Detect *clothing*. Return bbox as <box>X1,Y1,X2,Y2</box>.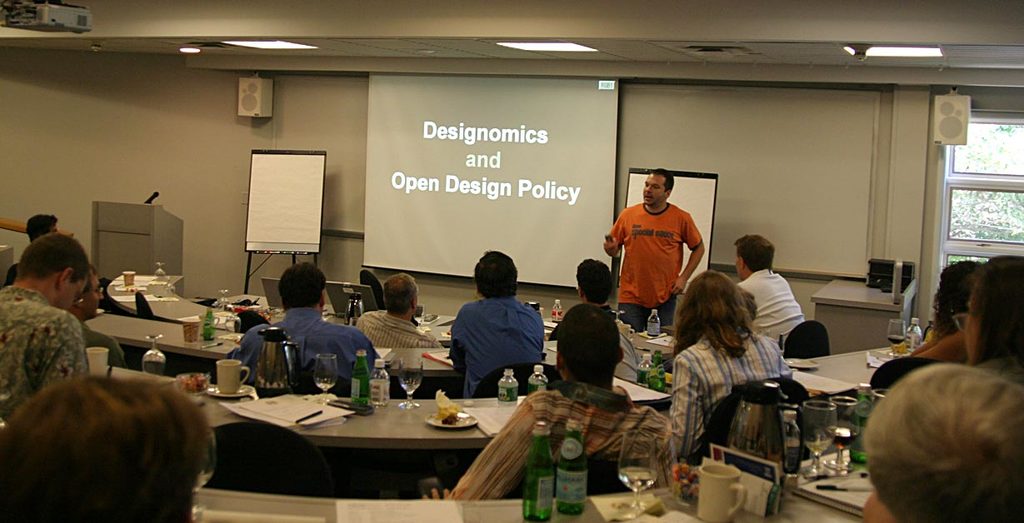
<box>85,326,128,368</box>.
